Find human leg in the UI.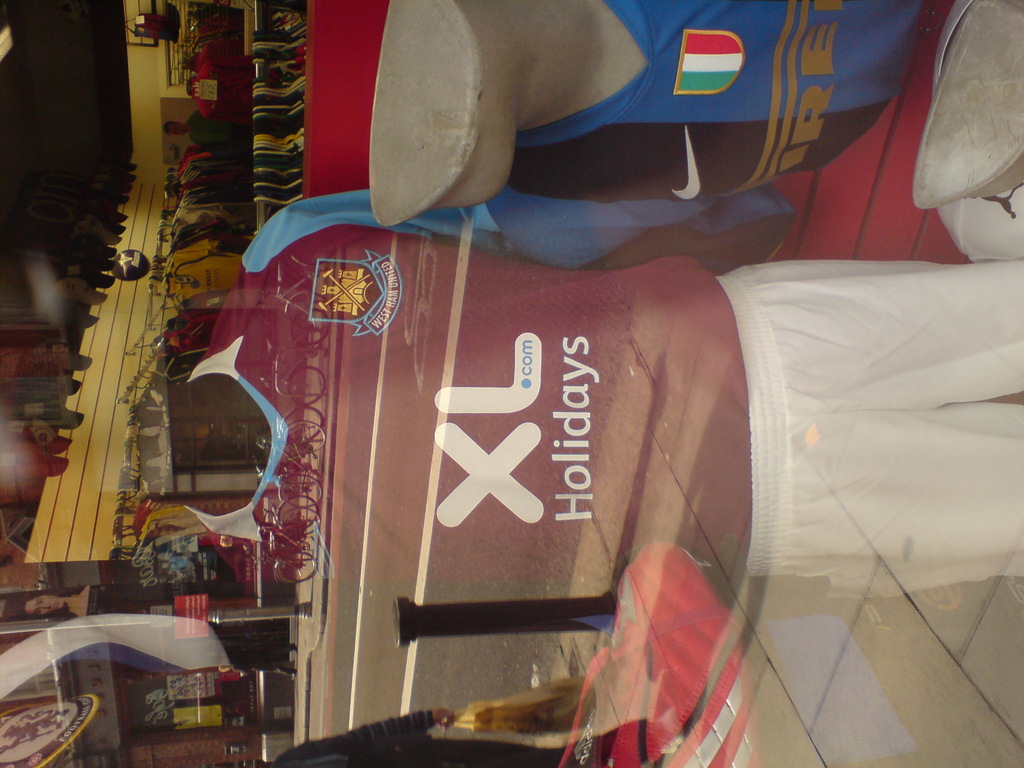
UI element at [756,396,1023,600].
